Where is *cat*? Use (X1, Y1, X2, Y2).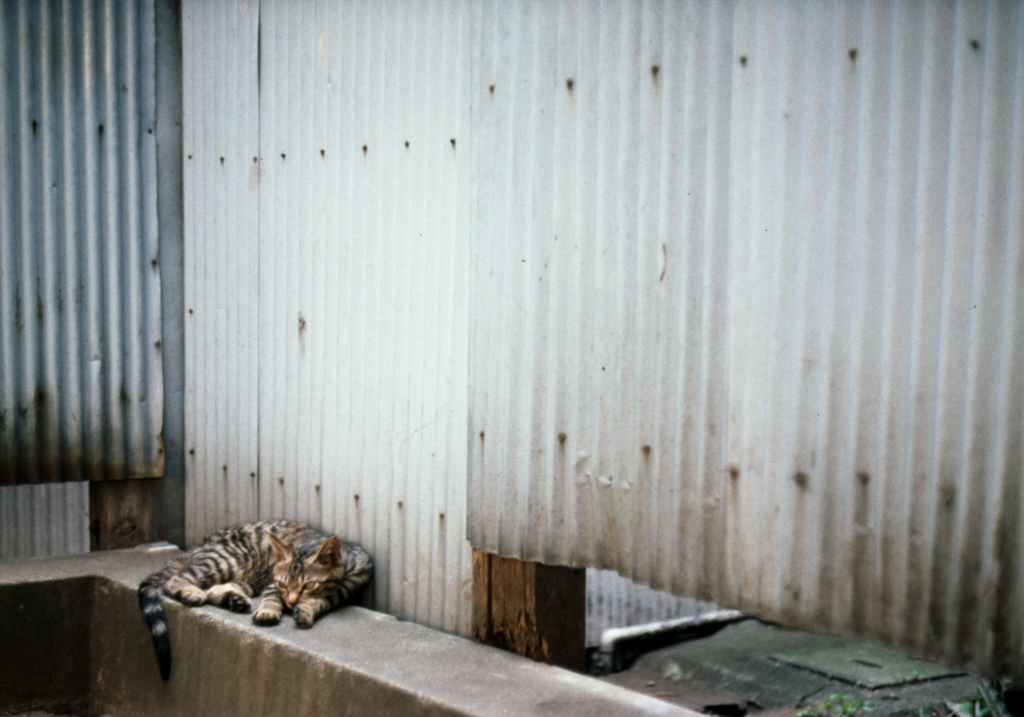
(130, 519, 375, 684).
